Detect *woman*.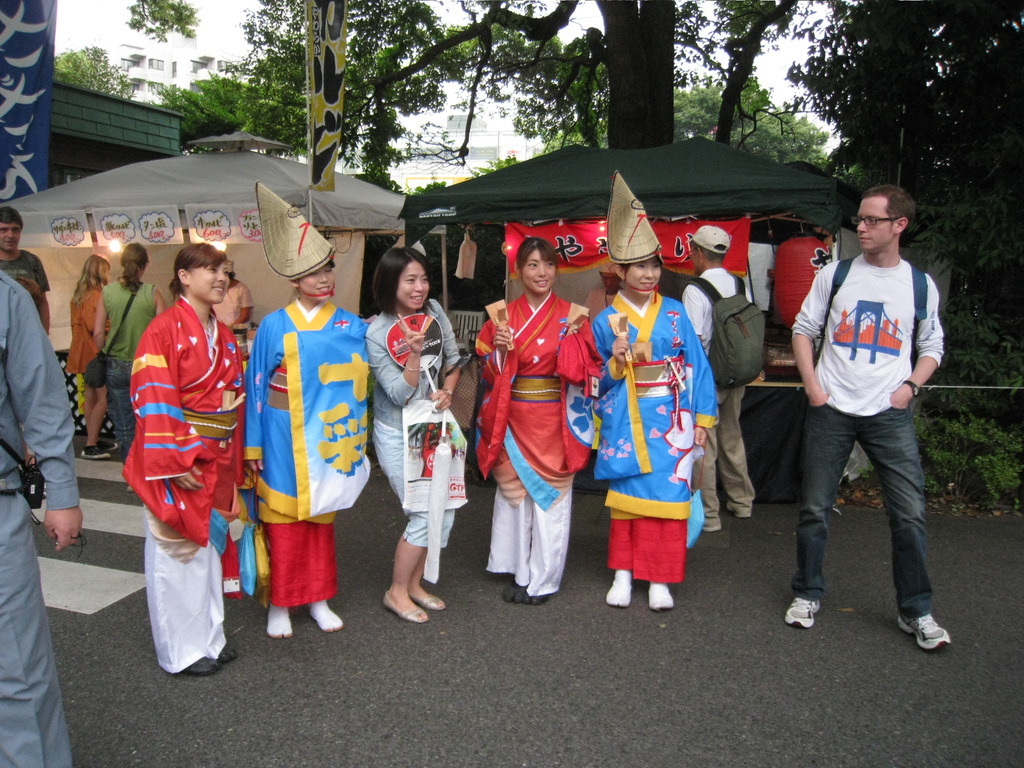
Detected at locate(125, 242, 243, 673).
